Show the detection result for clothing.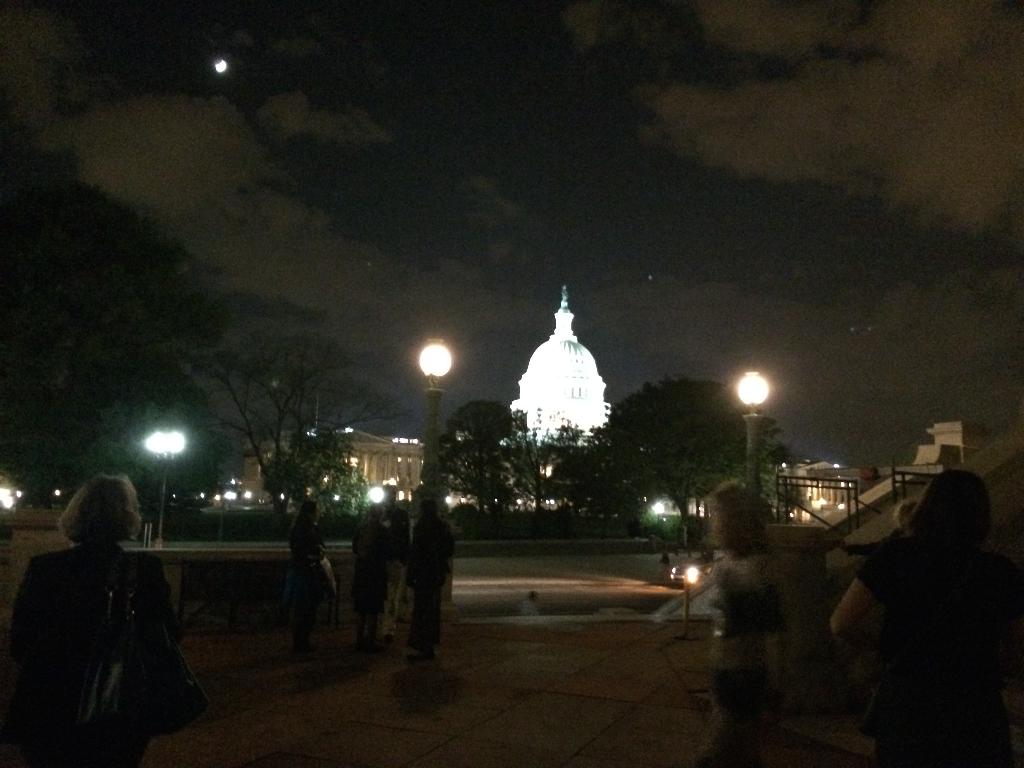
locate(358, 523, 393, 639).
